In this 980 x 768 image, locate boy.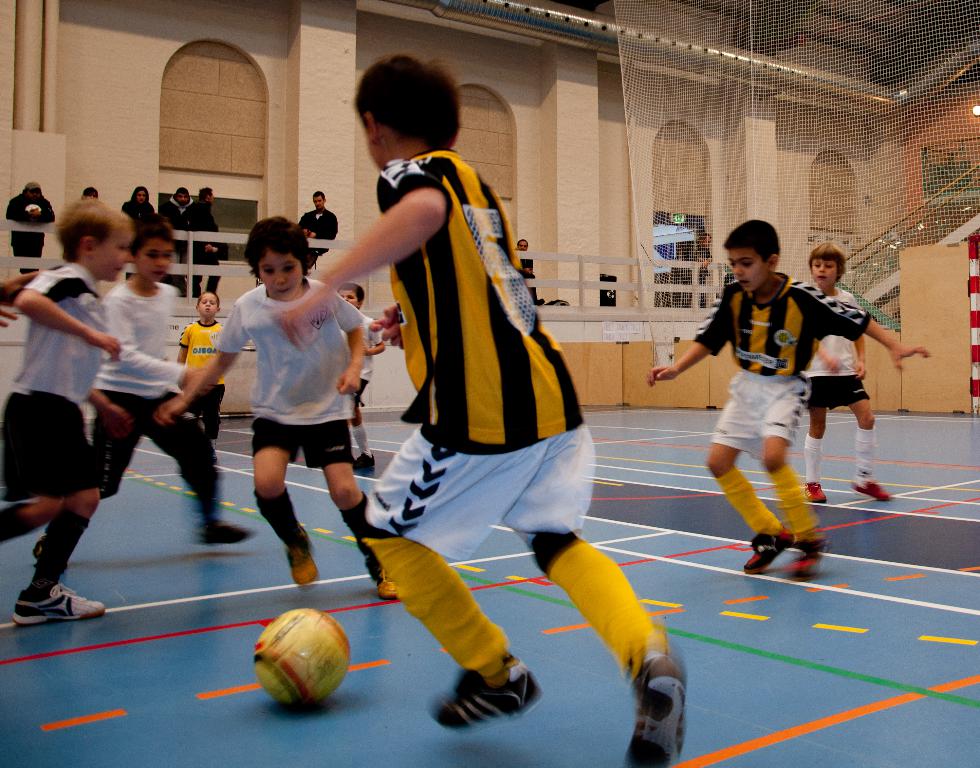
Bounding box: [175,287,227,463].
